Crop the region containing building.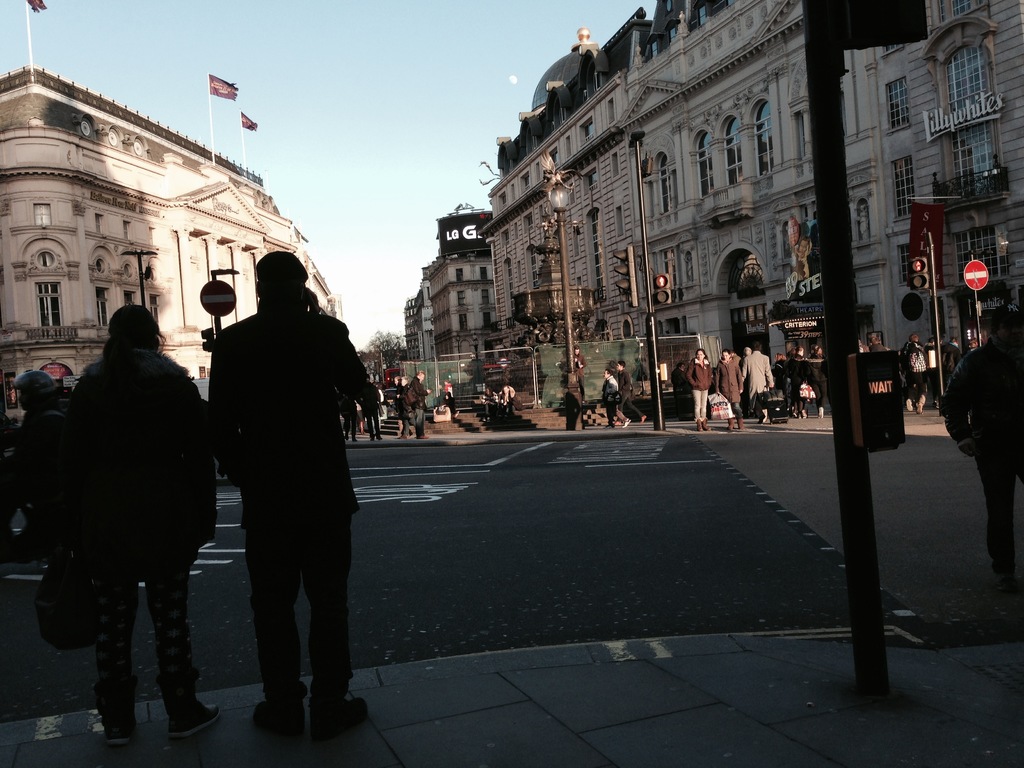
Crop region: [x1=474, y1=0, x2=1023, y2=401].
